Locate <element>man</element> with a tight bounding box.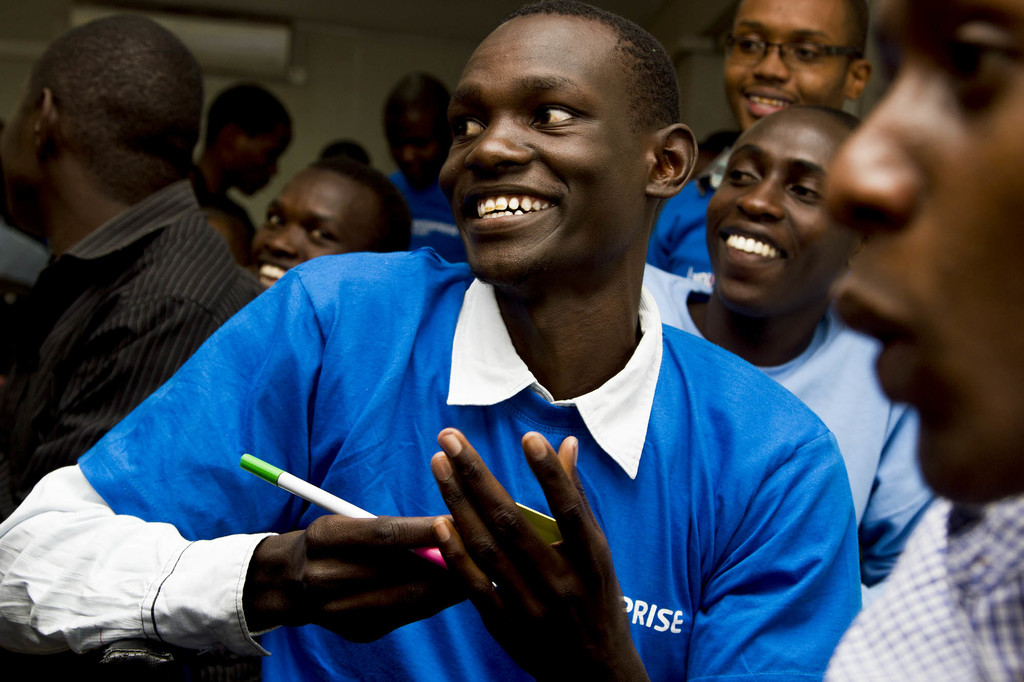
[left=266, top=53, right=870, bottom=681].
